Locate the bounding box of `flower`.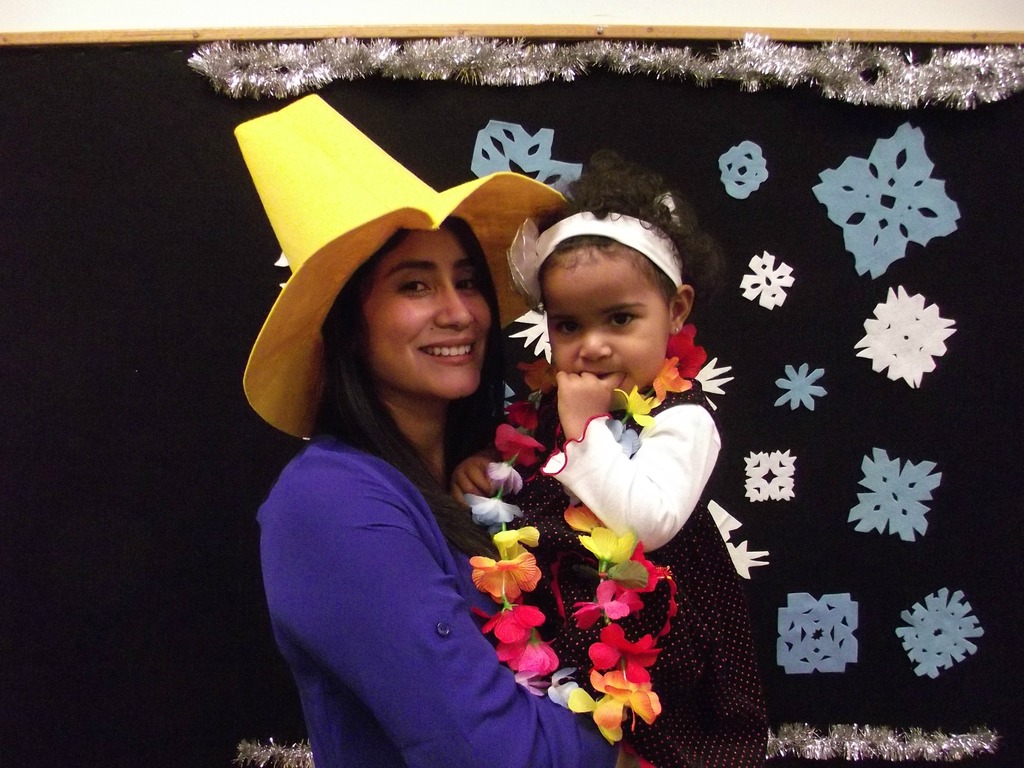
Bounding box: (575, 658, 655, 744).
